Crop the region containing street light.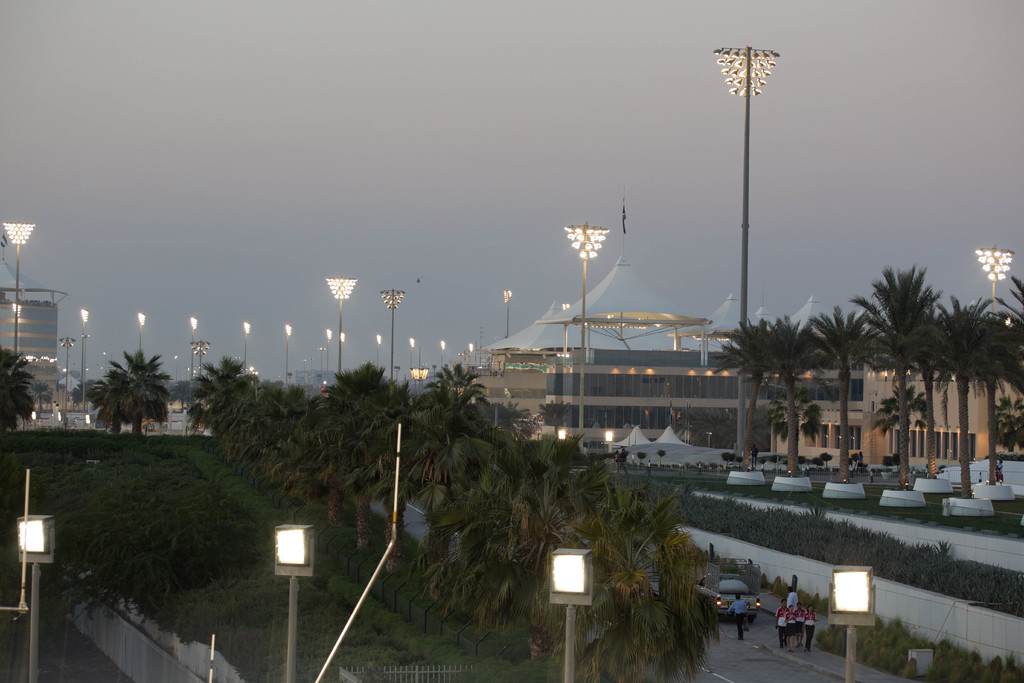
Crop region: select_region(824, 431, 831, 465).
